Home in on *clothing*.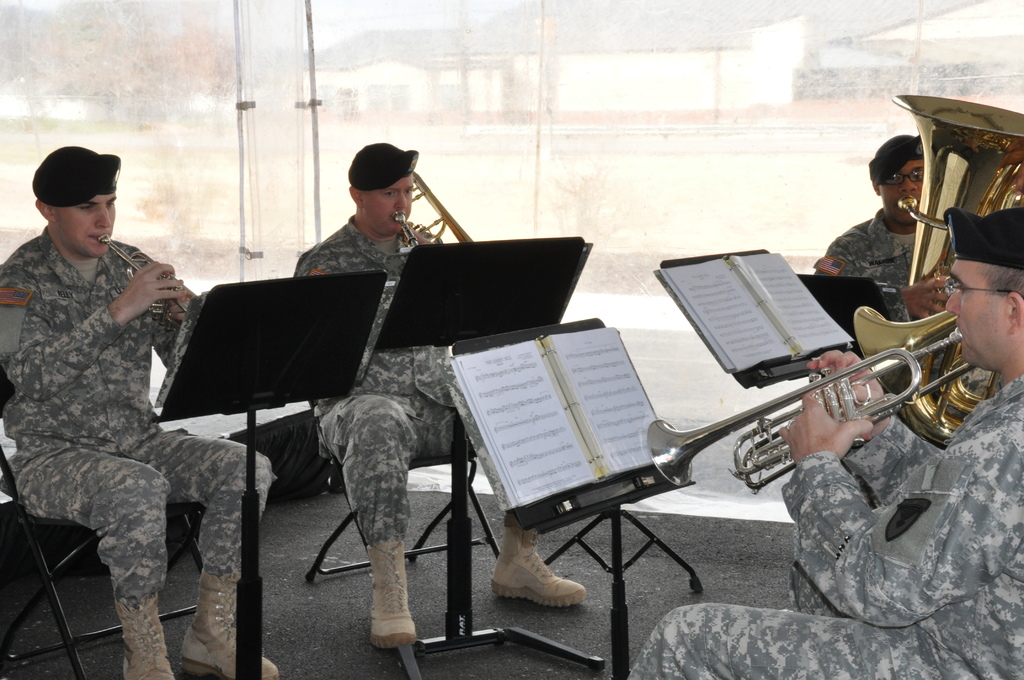
Homed in at BBox(275, 214, 515, 545).
